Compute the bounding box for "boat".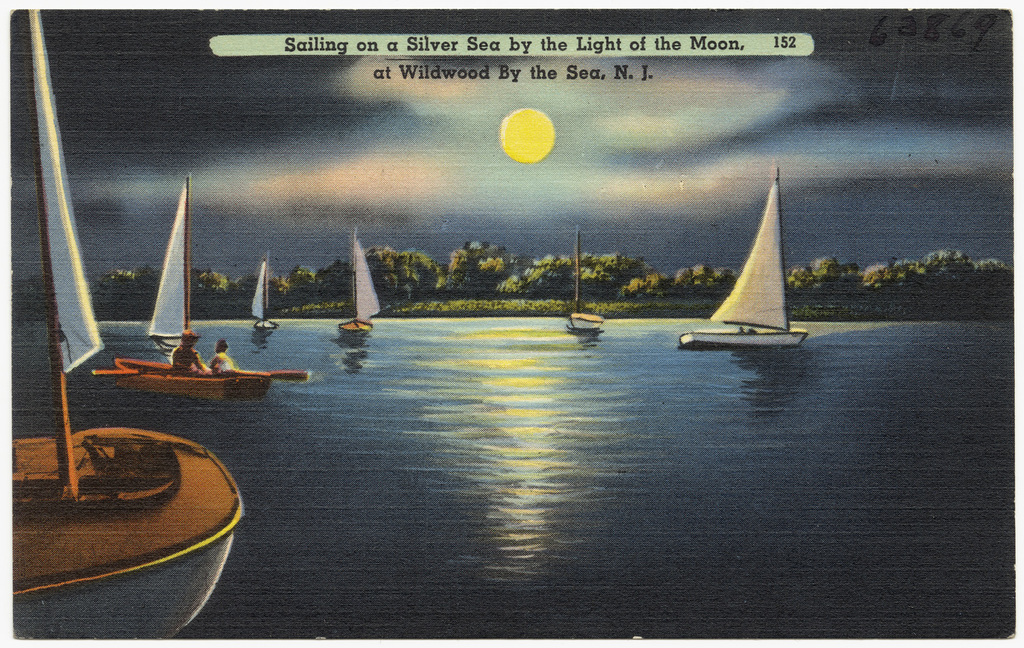
l=696, t=167, r=819, b=363.
